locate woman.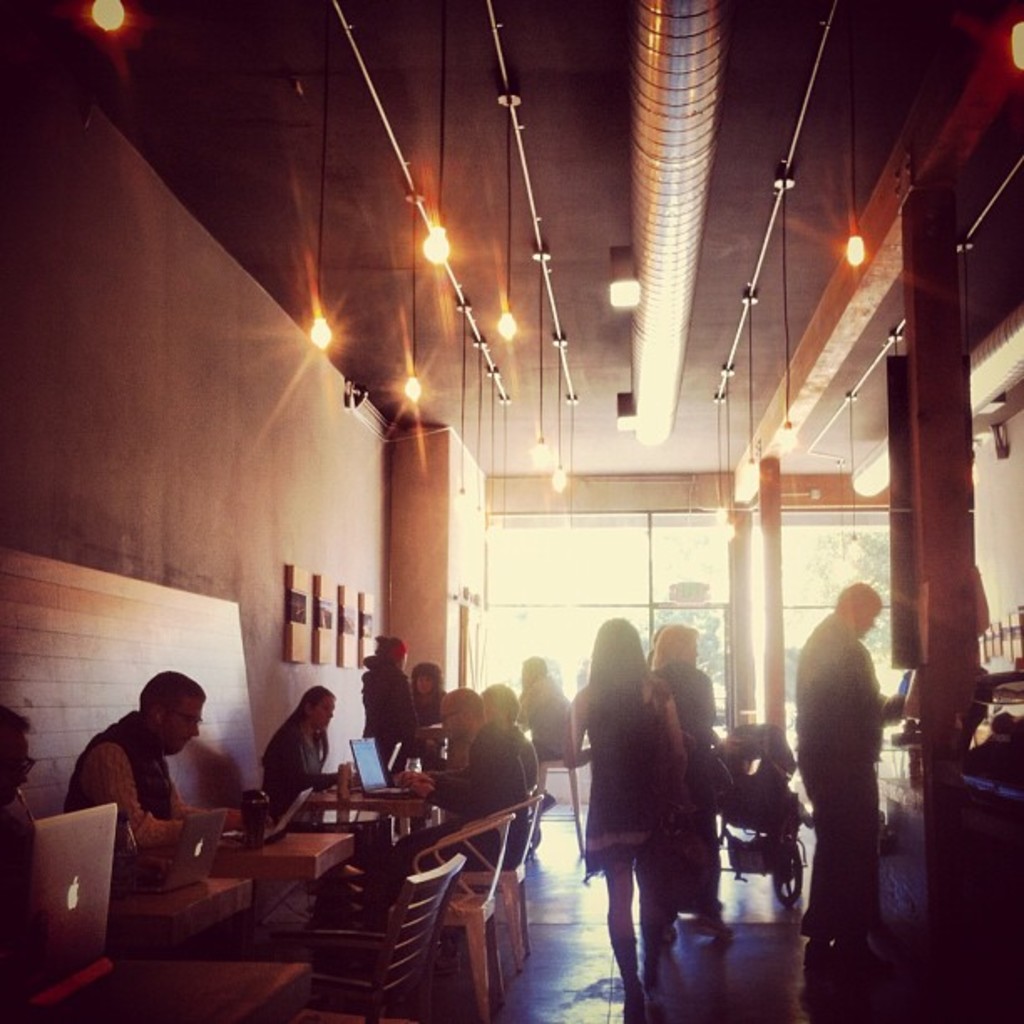
Bounding box: 654, 617, 736, 947.
